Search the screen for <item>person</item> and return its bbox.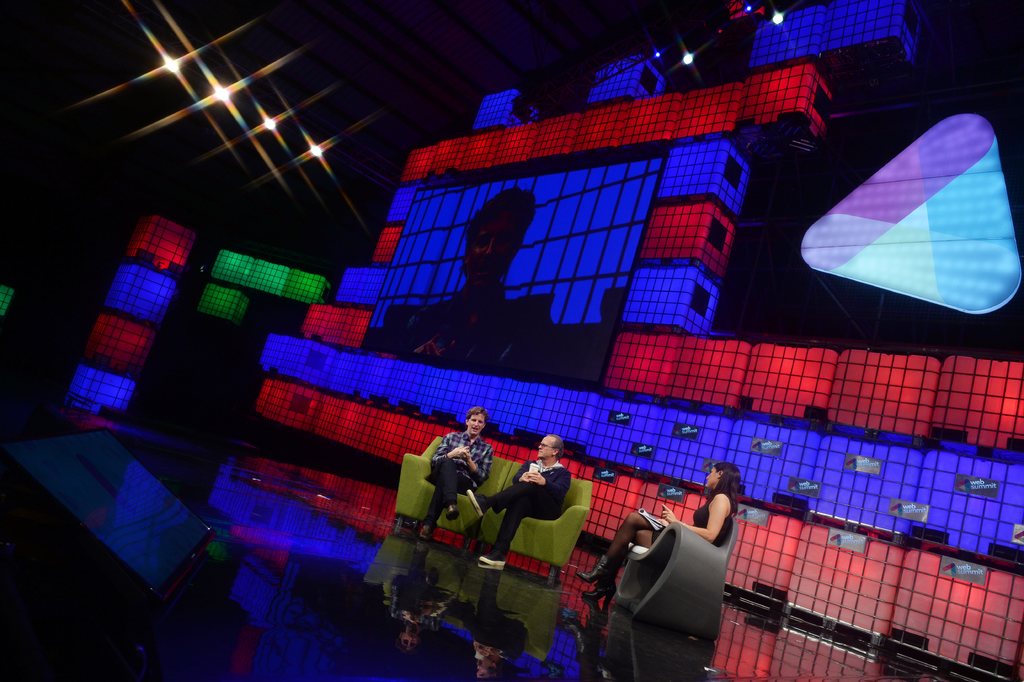
Found: left=403, top=186, right=538, bottom=356.
